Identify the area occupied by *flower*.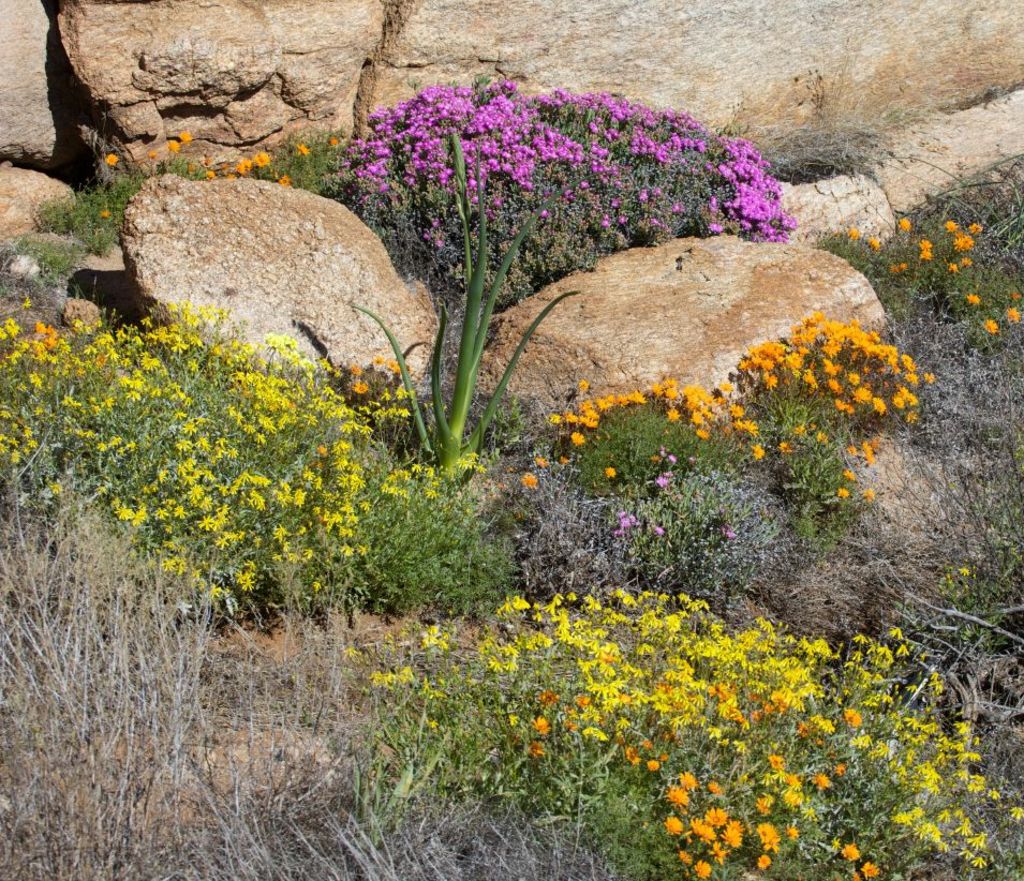
Area: <box>522,468,532,488</box>.
